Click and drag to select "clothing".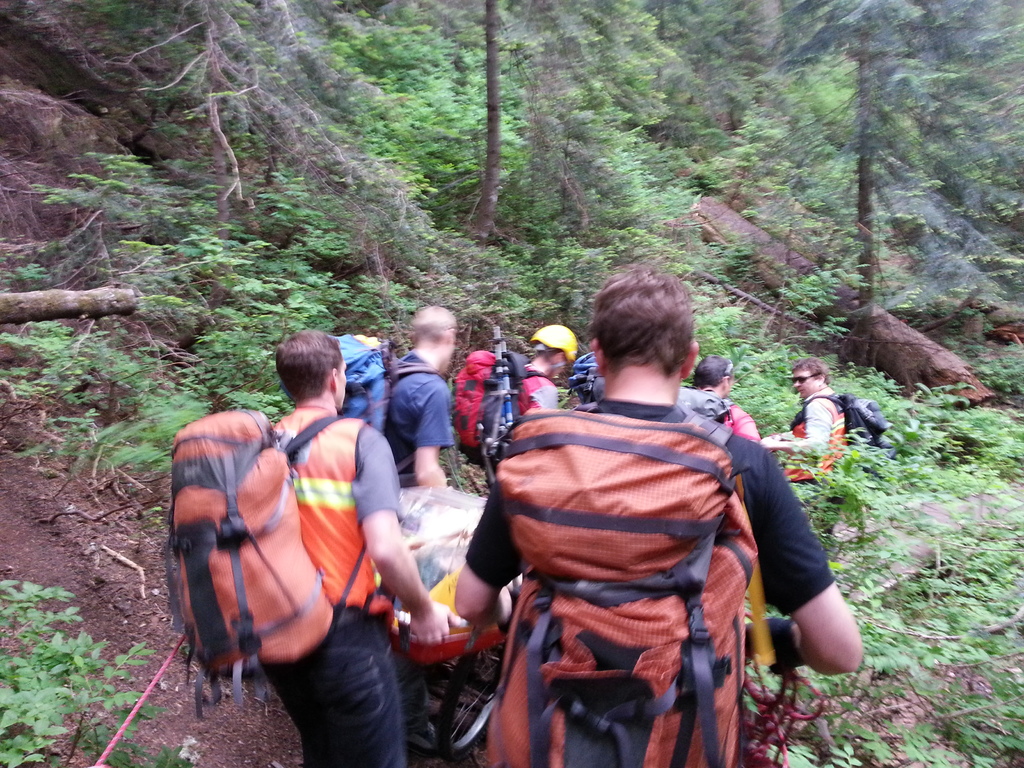
Selection: {"left": 263, "top": 406, "right": 402, "bottom": 767}.
